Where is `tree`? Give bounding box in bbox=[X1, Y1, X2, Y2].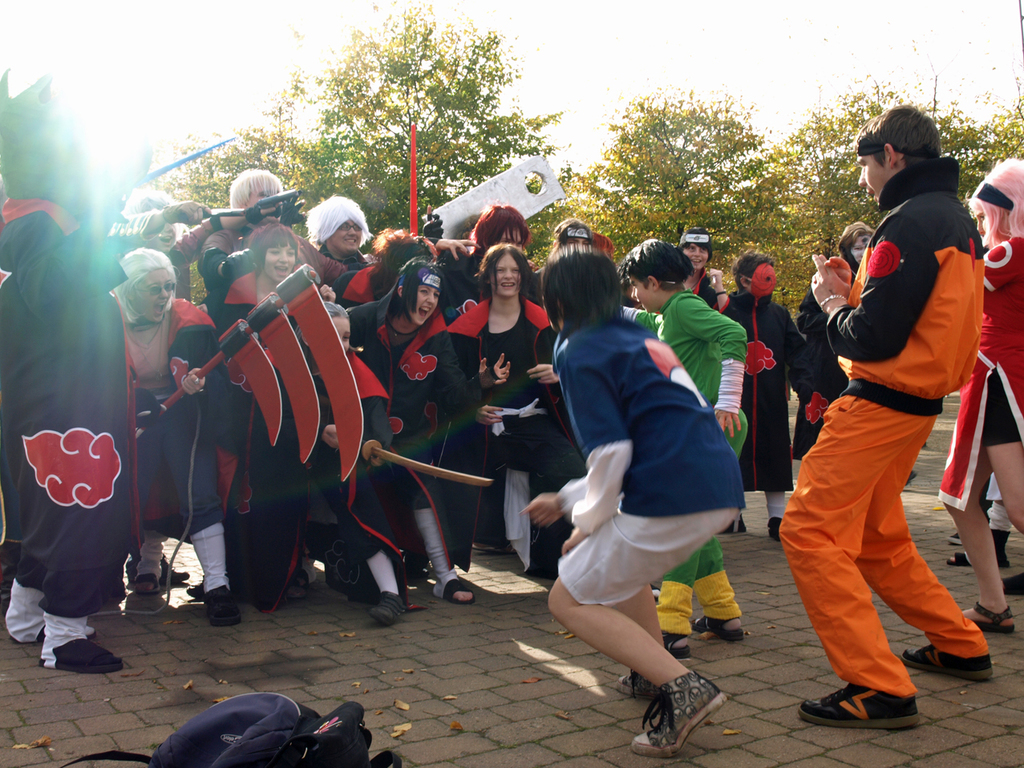
bbox=[514, 86, 820, 321].
